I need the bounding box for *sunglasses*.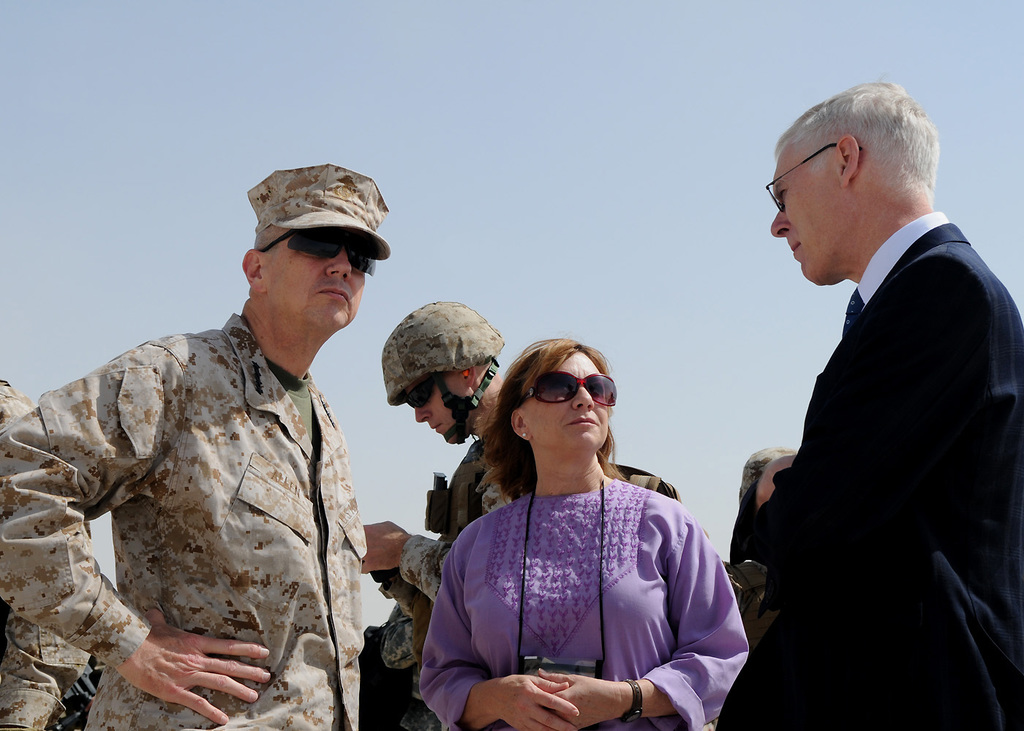
Here it is: 404,372,439,407.
